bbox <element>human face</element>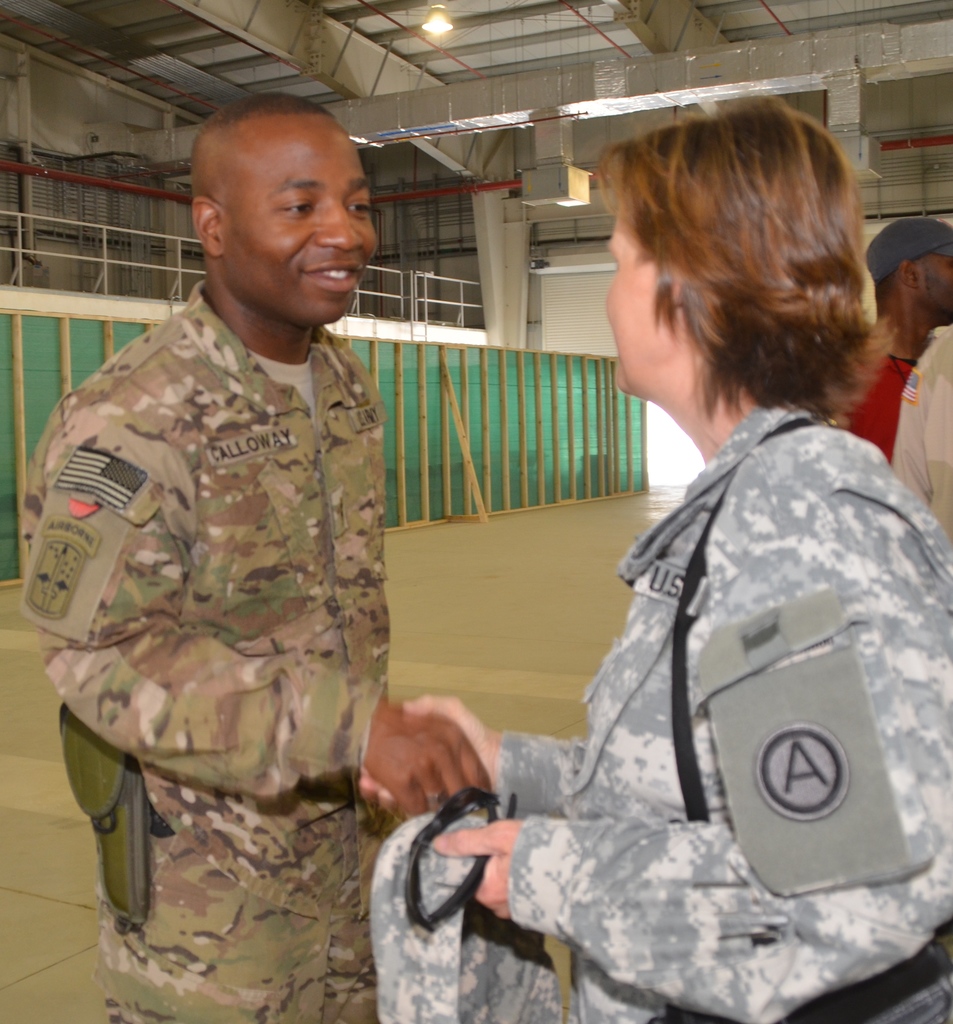
box(220, 111, 375, 321)
